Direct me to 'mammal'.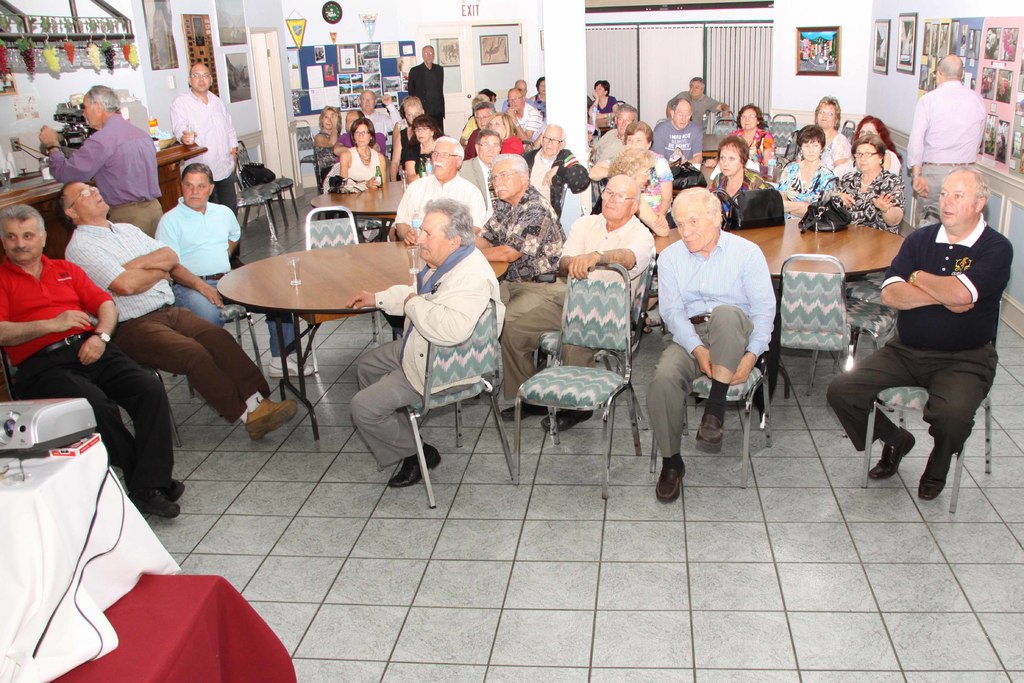
Direction: {"x1": 504, "y1": 85, "x2": 547, "y2": 150}.
